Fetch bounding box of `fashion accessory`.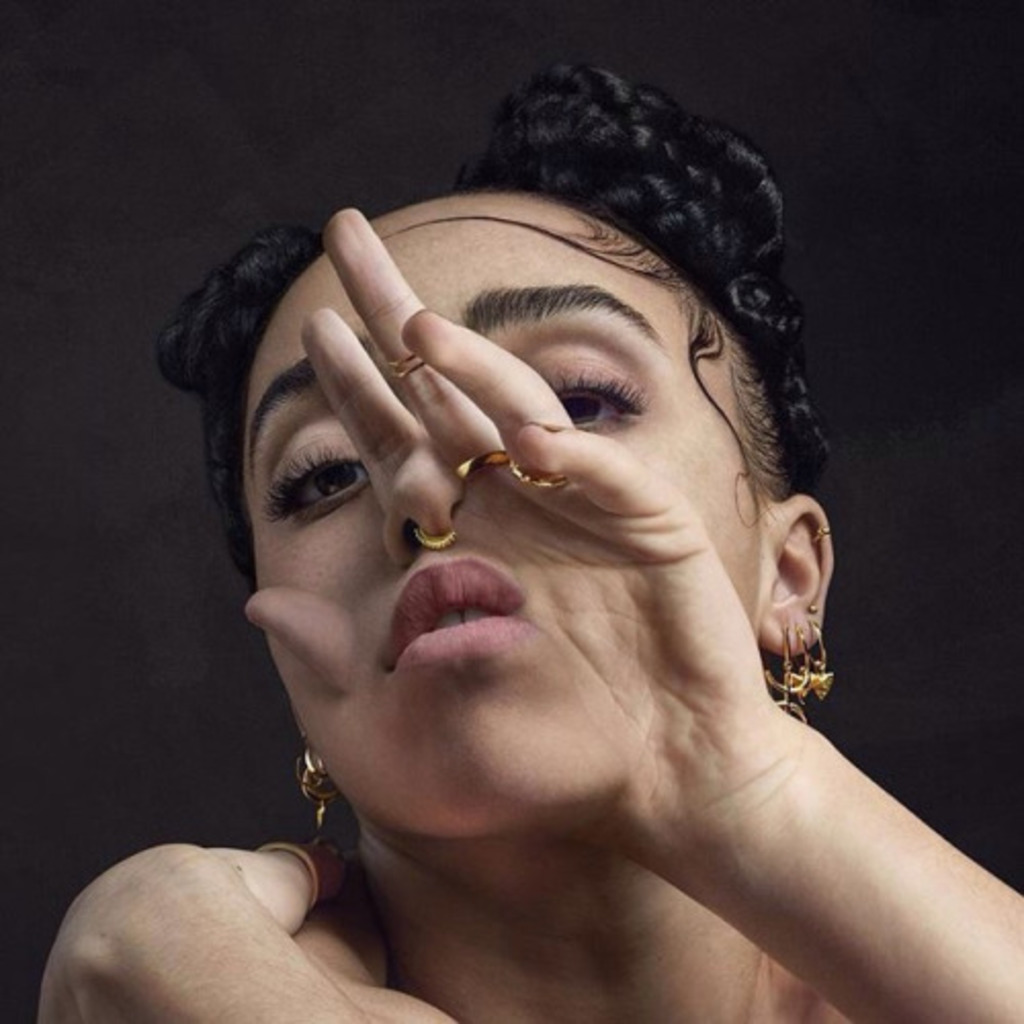
Bbox: bbox=(293, 739, 334, 836).
